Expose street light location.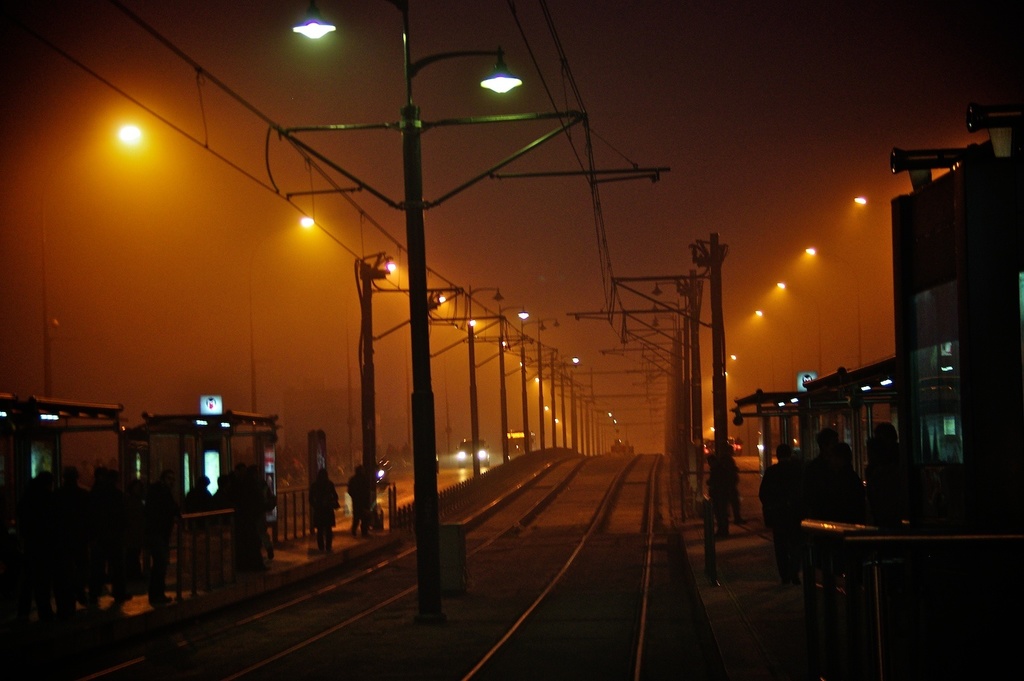
Exposed at left=732, top=349, right=746, bottom=450.
